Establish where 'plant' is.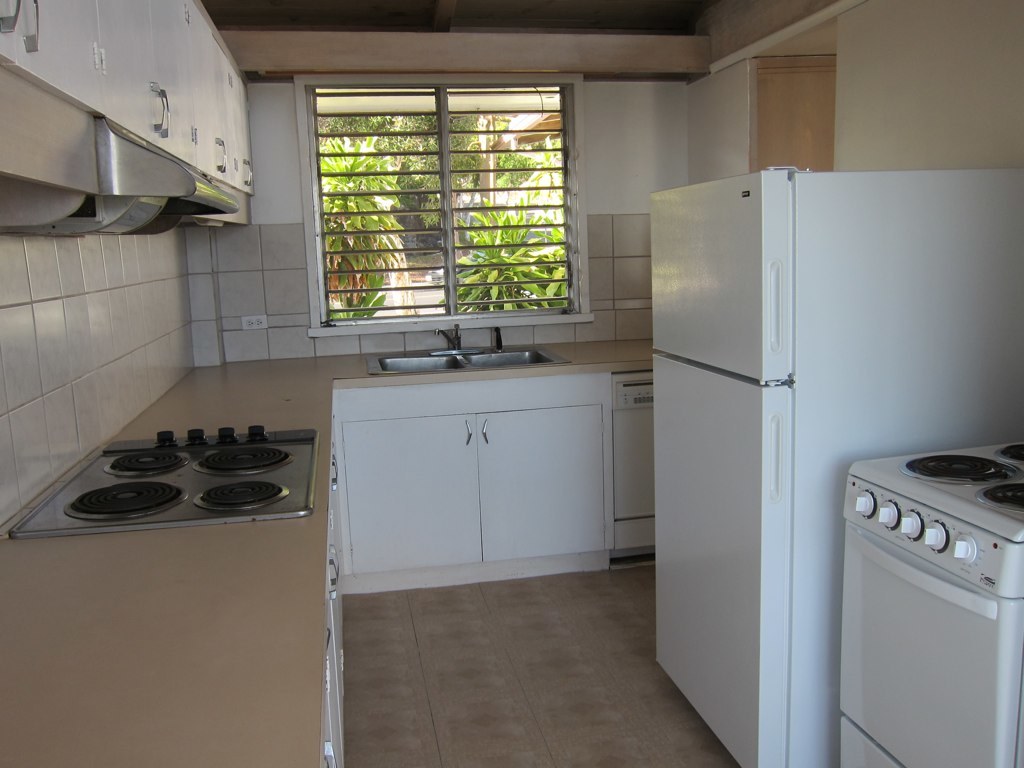
Established at 443,192,555,312.
